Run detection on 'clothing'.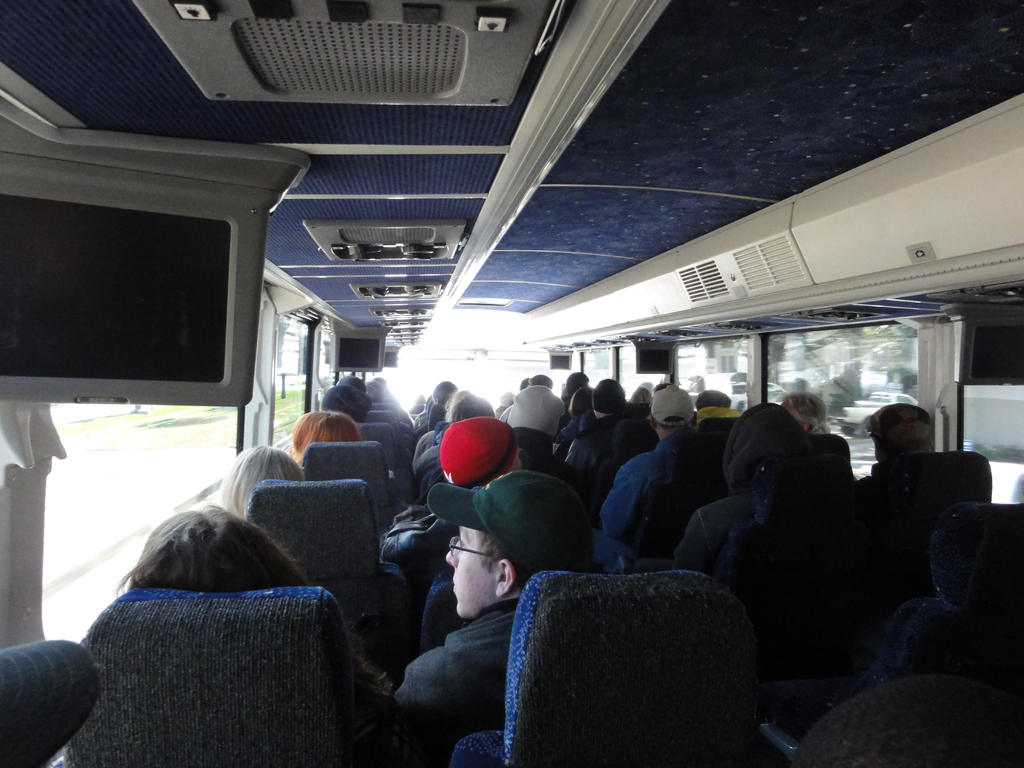
Result: locate(864, 462, 886, 516).
